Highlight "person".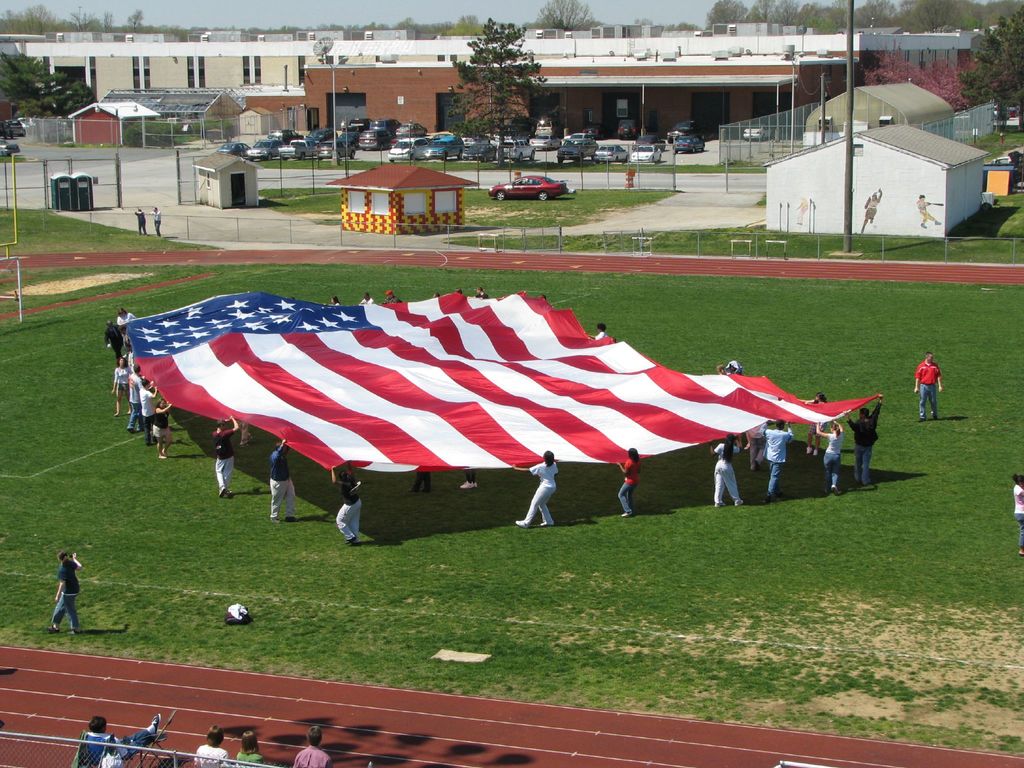
Highlighted region: 29/548/79/635.
